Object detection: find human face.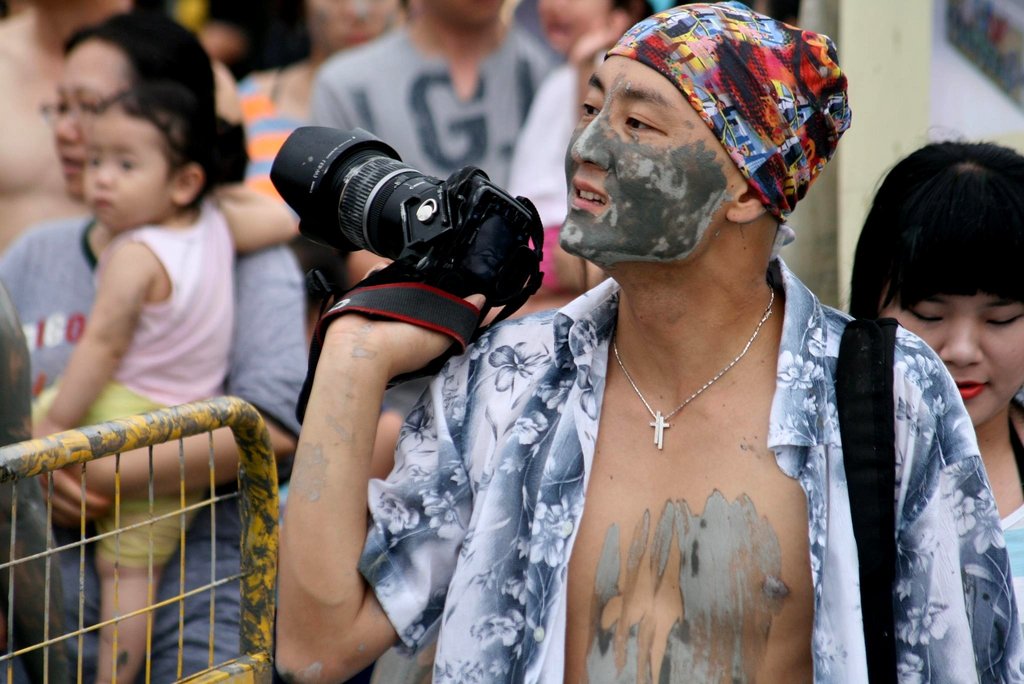
l=83, t=109, r=170, b=228.
